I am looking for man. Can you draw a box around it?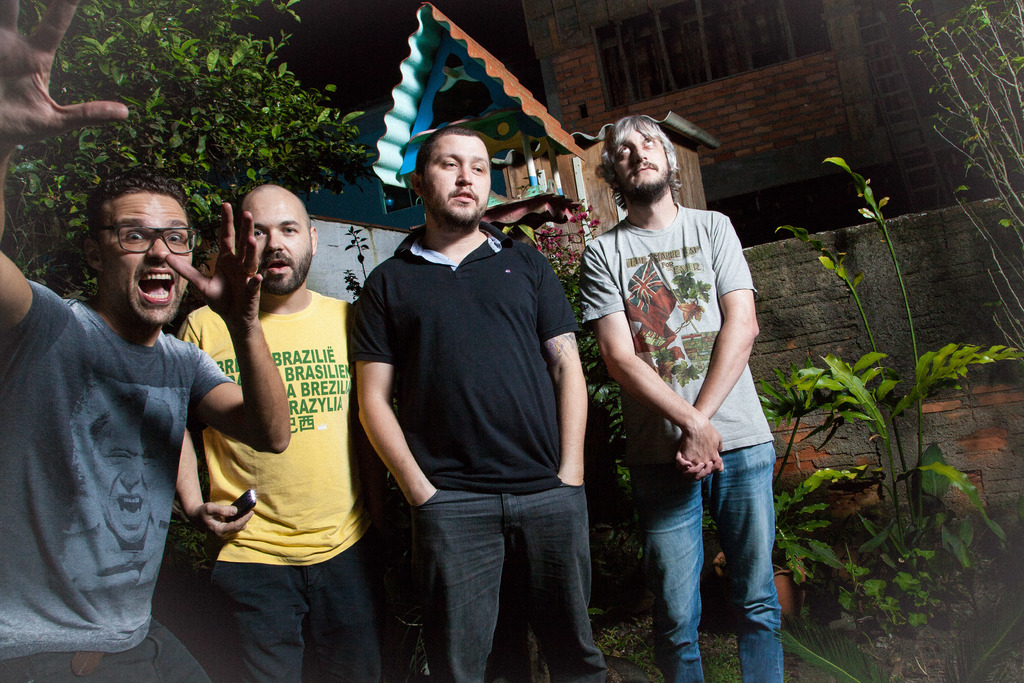
Sure, the bounding box is pyautogui.locateOnScreen(174, 183, 387, 682).
